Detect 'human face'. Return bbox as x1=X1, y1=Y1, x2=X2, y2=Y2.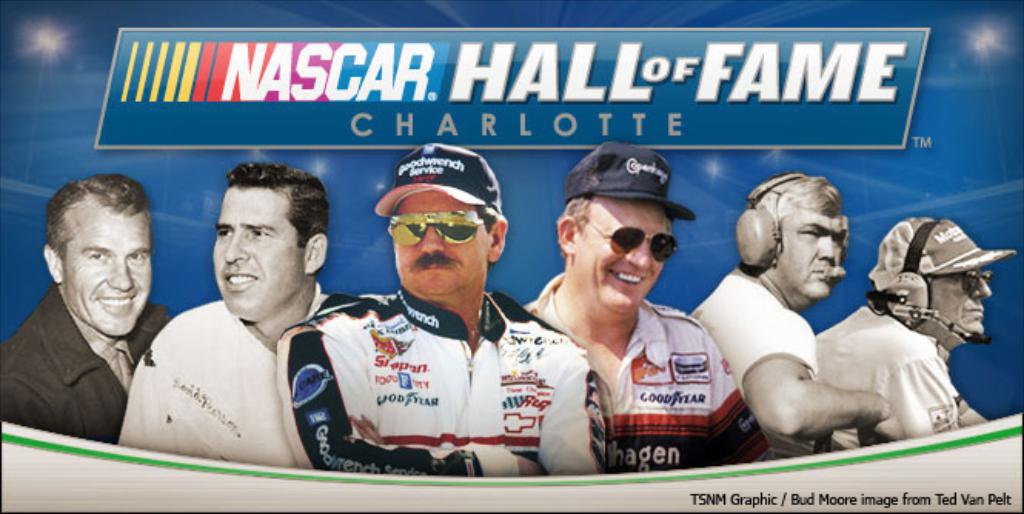
x1=391, y1=188, x2=493, y2=299.
